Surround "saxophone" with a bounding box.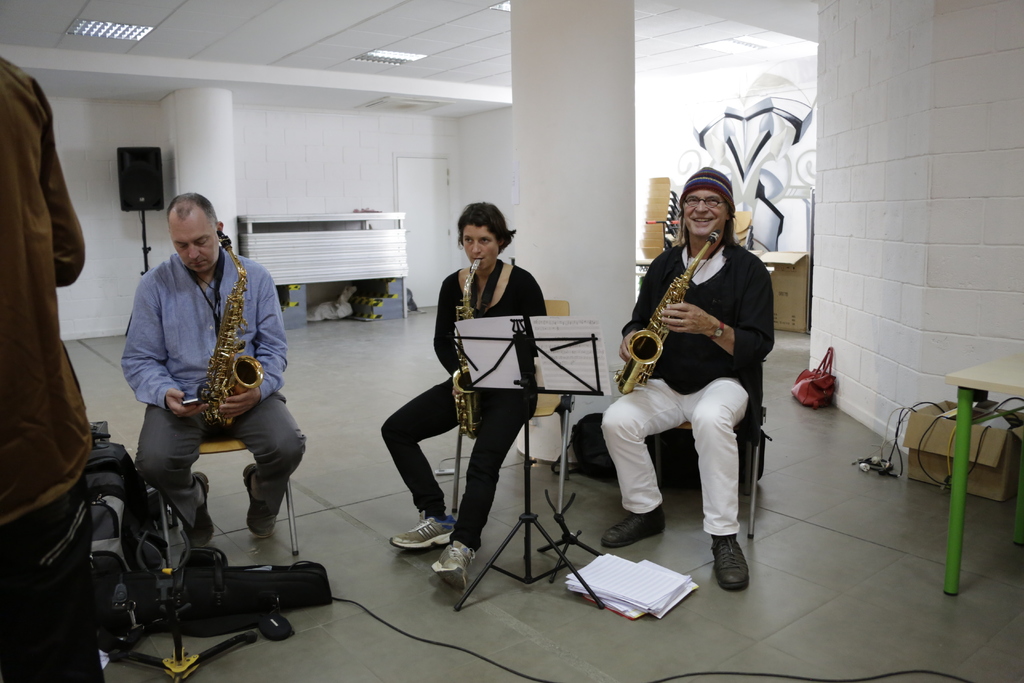
<region>448, 259, 483, 445</region>.
